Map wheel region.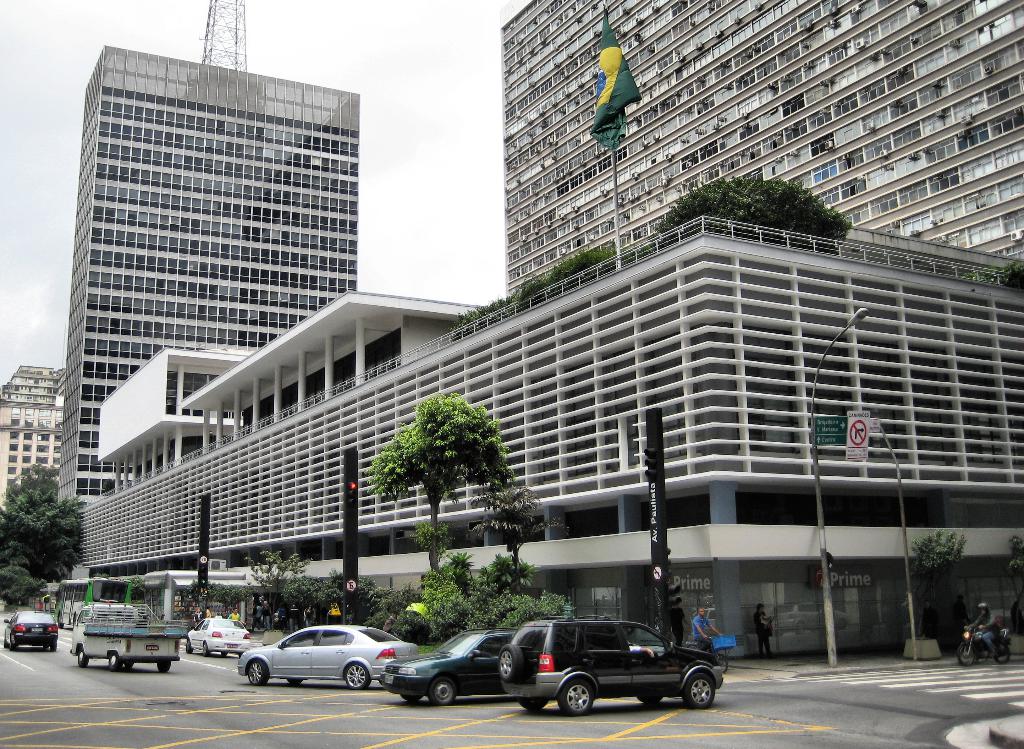
Mapped to box=[717, 654, 728, 672].
